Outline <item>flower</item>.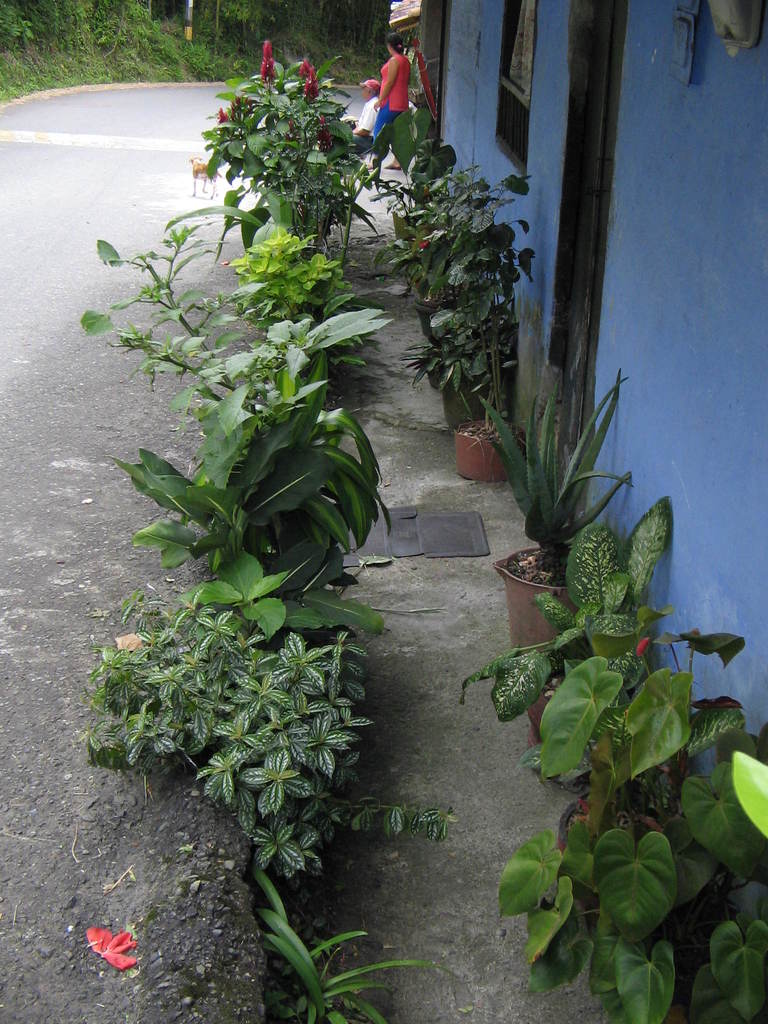
Outline: {"left": 301, "top": 63, "right": 308, "bottom": 74}.
